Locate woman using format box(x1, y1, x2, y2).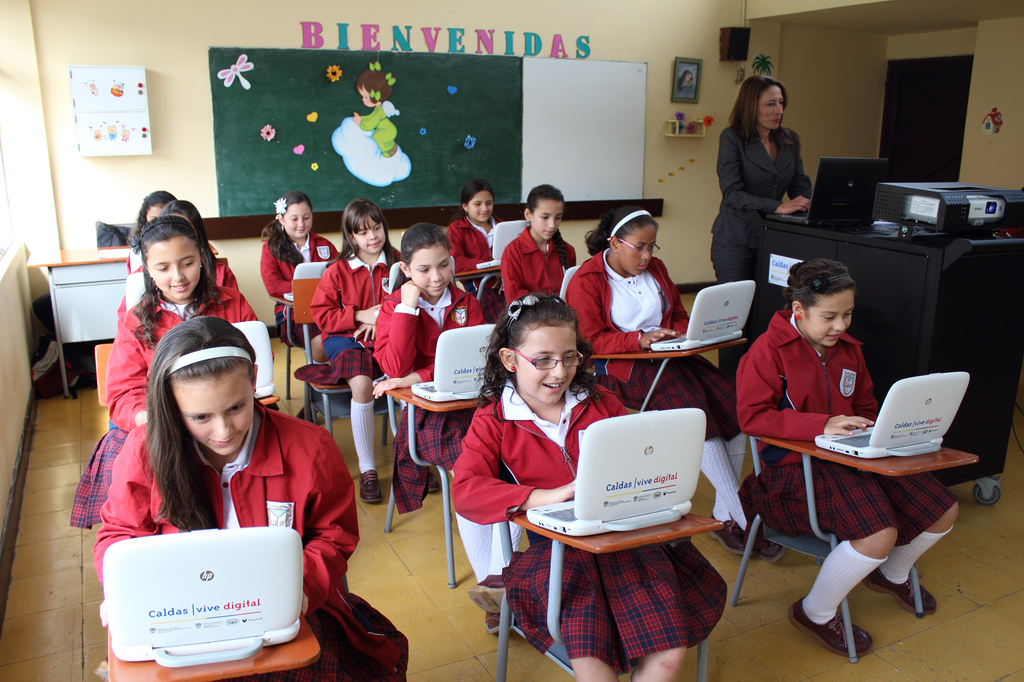
box(725, 68, 823, 274).
